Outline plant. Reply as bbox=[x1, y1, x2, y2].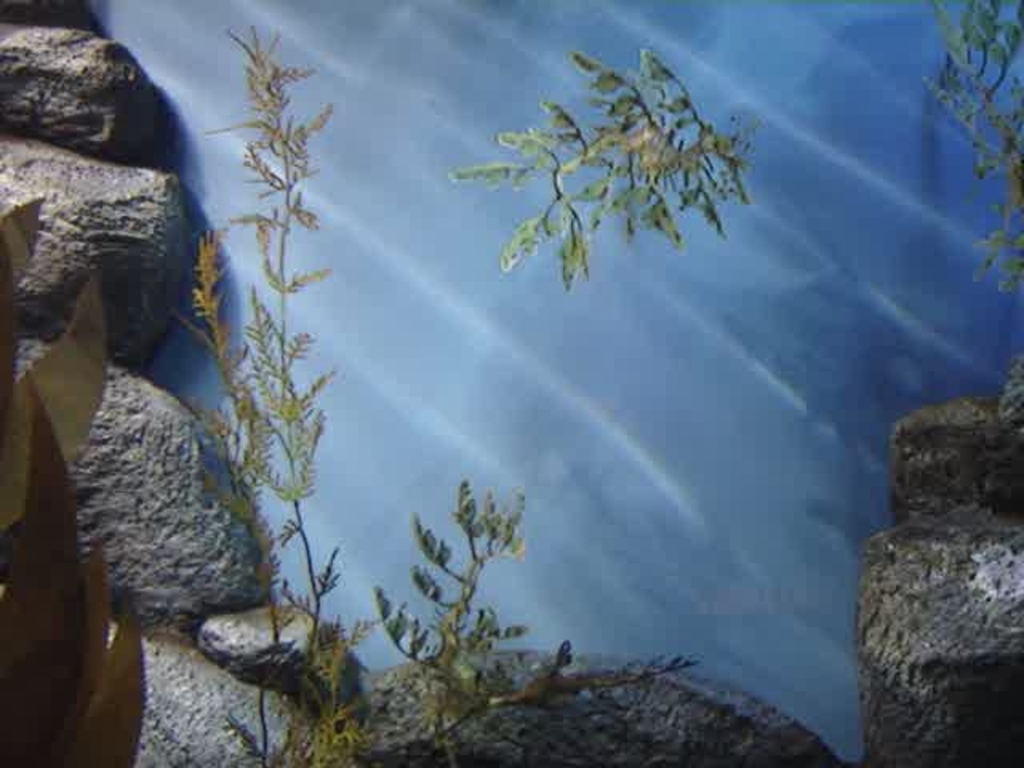
bbox=[197, 21, 384, 762].
